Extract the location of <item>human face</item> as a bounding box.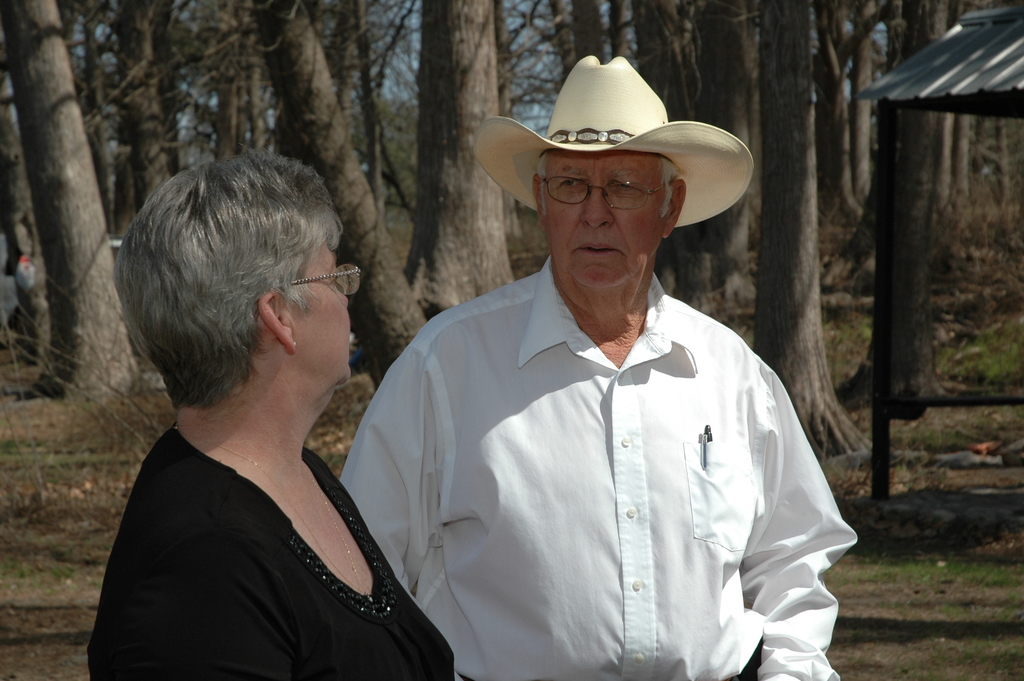
locate(291, 239, 356, 390).
